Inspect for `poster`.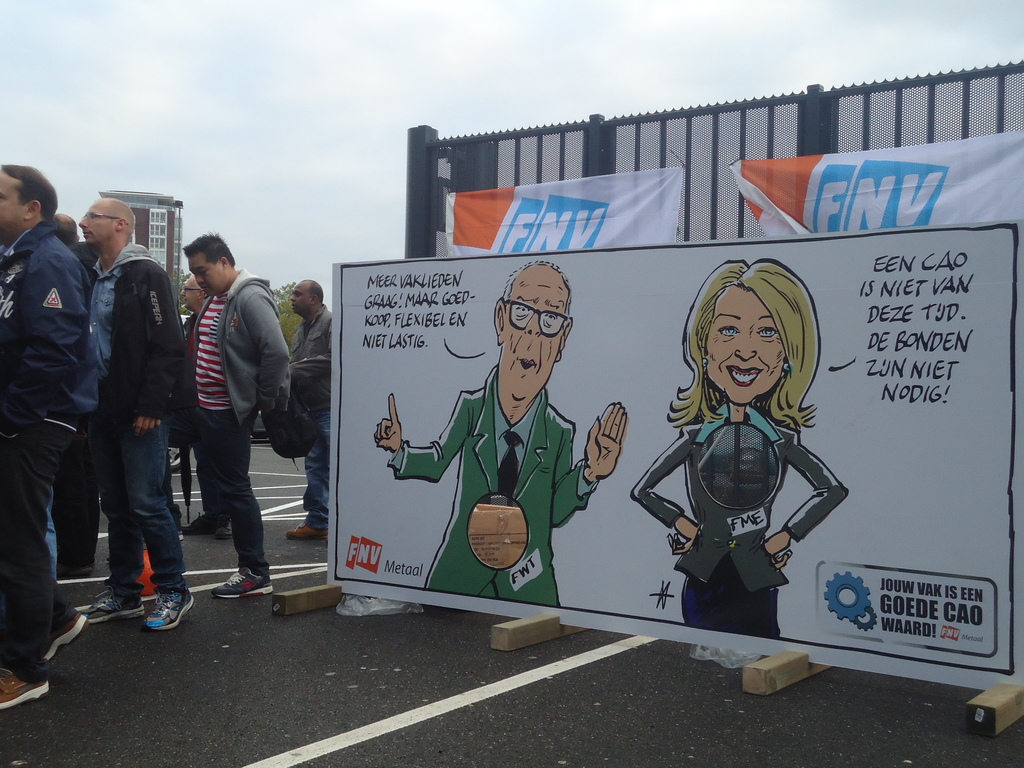
Inspection: rect(730, 135, 1022, 234).
